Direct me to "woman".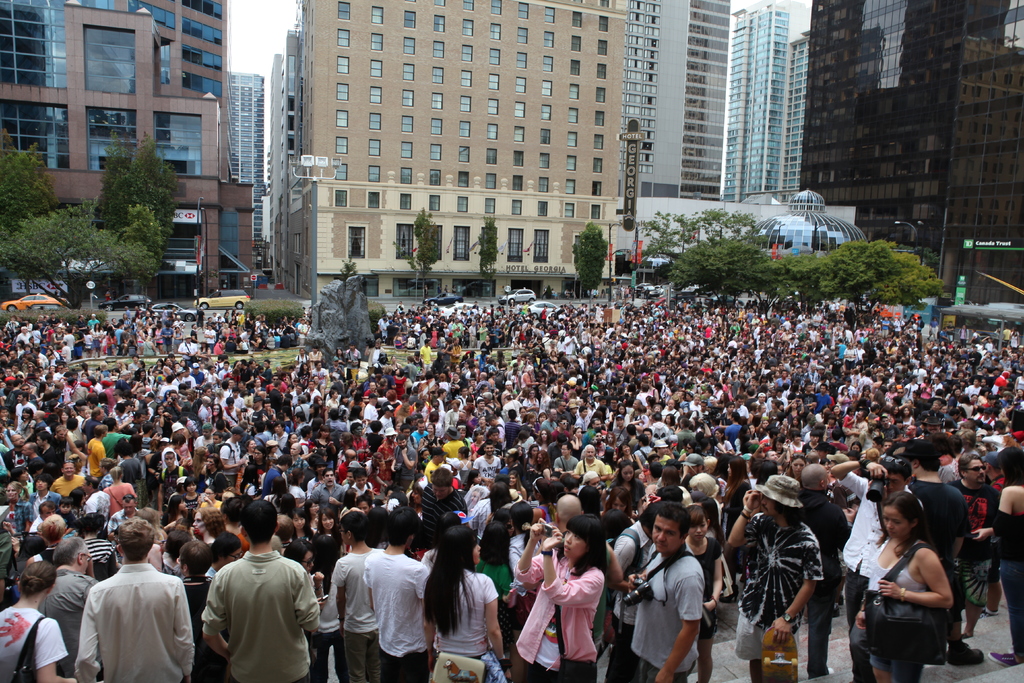
Direction: left=772, top=438, right=783, bottom=460.
